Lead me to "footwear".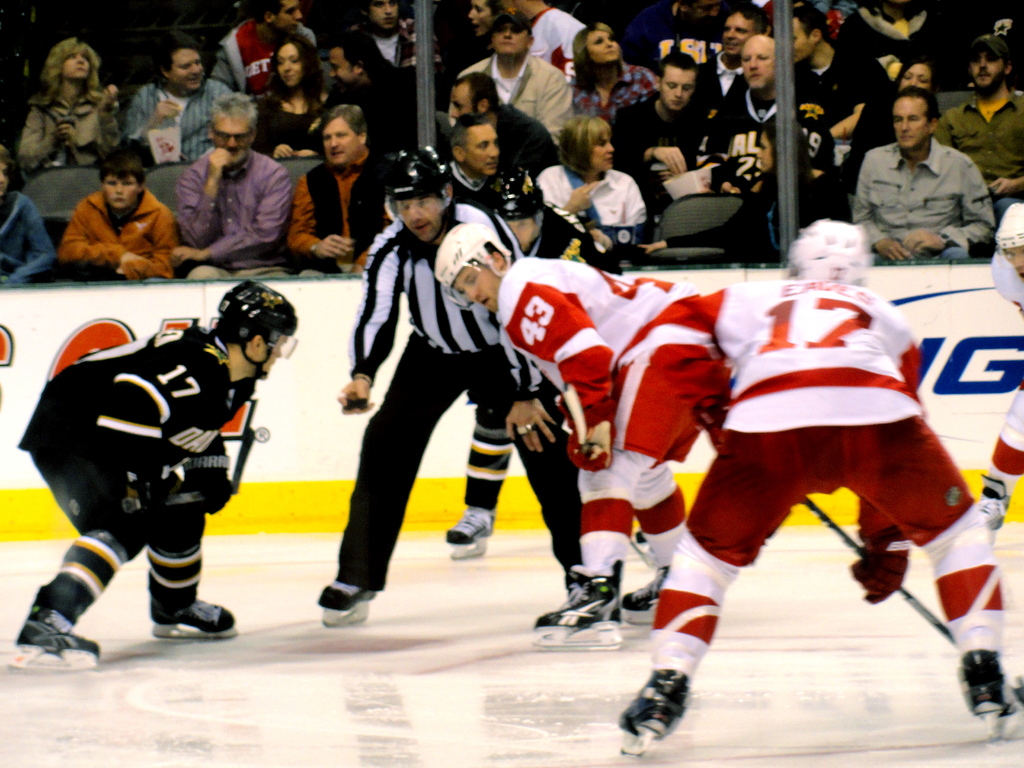
Lead to box=[316, 577, 379, 611].
